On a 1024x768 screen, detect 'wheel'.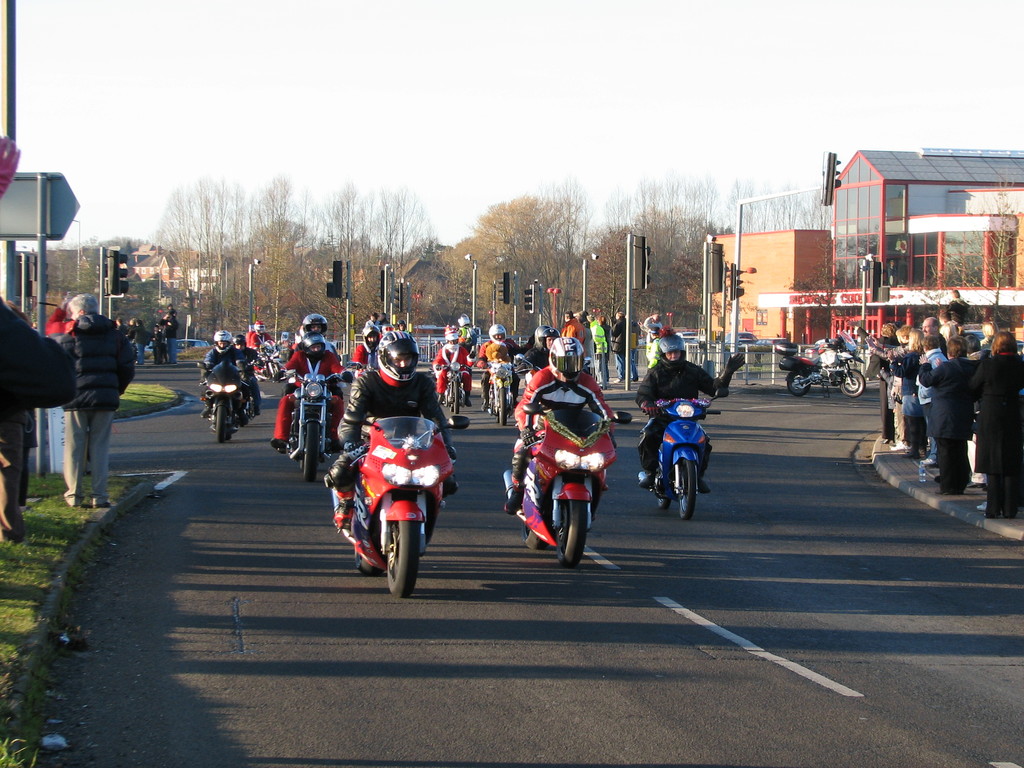
box(367, 513, 427, 590).
